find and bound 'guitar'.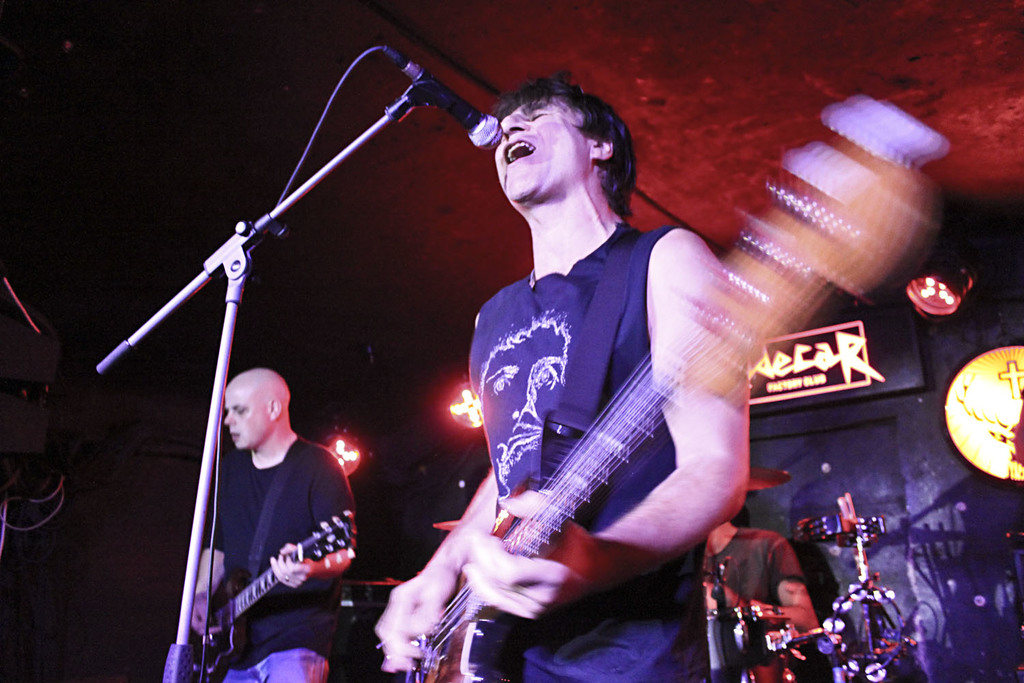
Bound: x1=179, y1=510, x2=357, y2=682.
